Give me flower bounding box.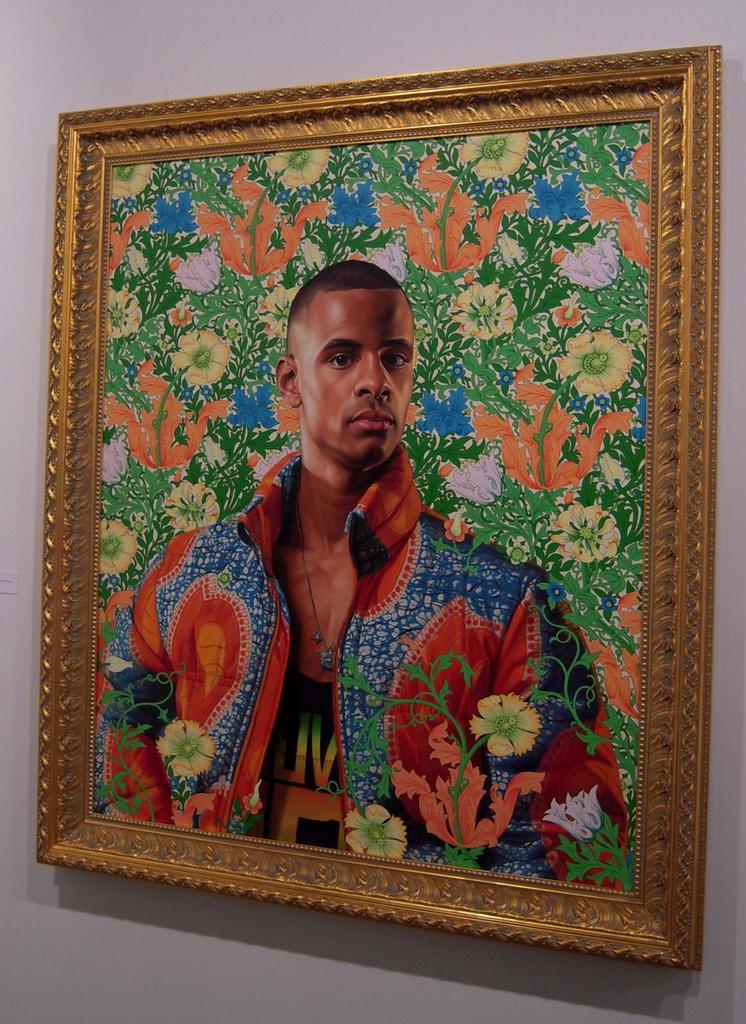
437, 444, 511, 507.
